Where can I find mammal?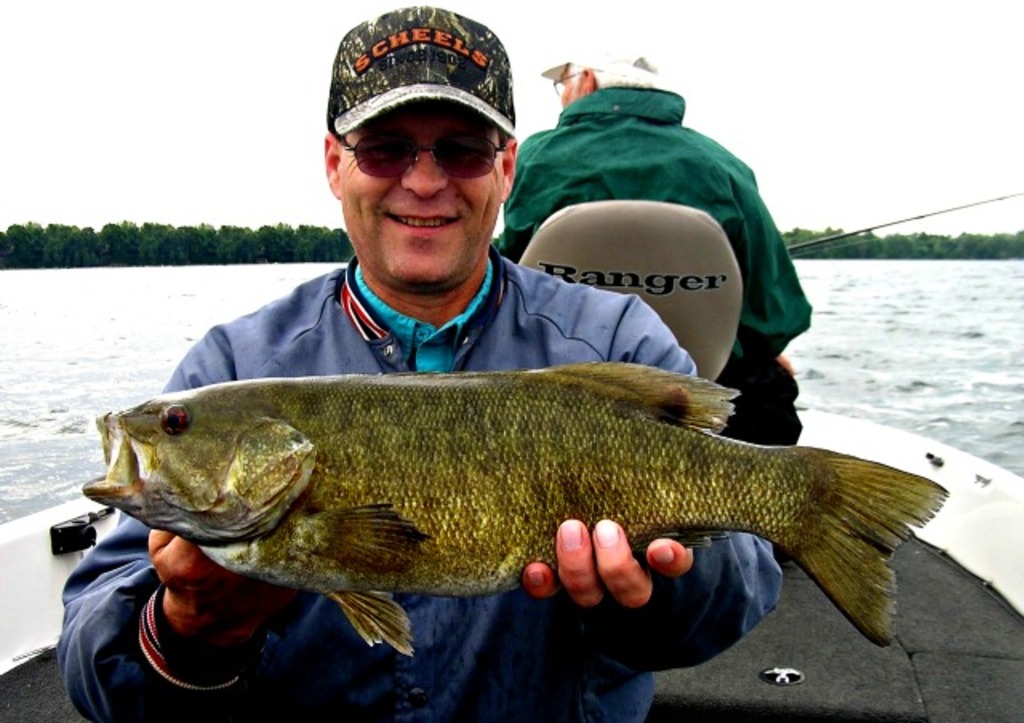
You can find it at locate(54, 3, 786, 718).
